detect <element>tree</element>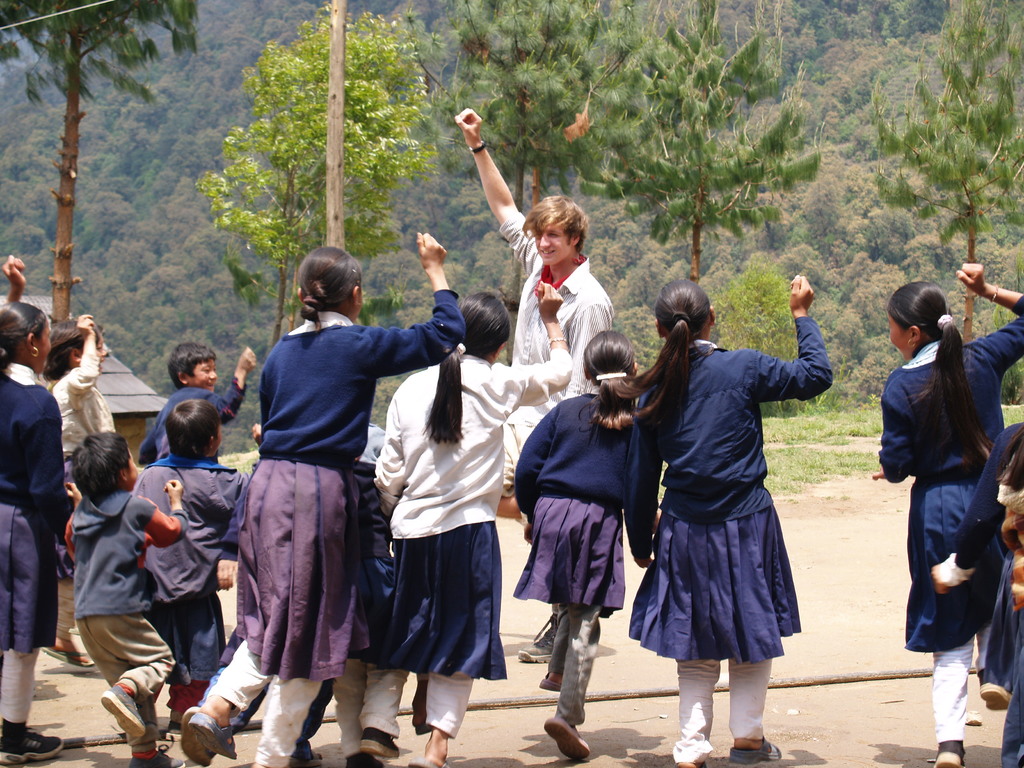
(0,0,201,326)
